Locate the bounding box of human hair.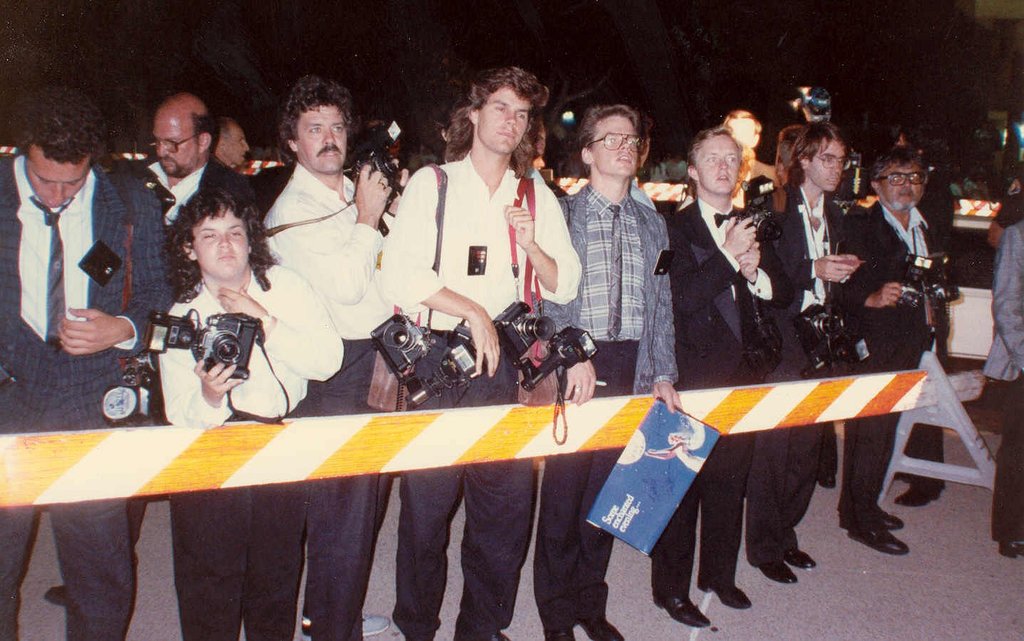
Bounding box: [638,110,653,143].
